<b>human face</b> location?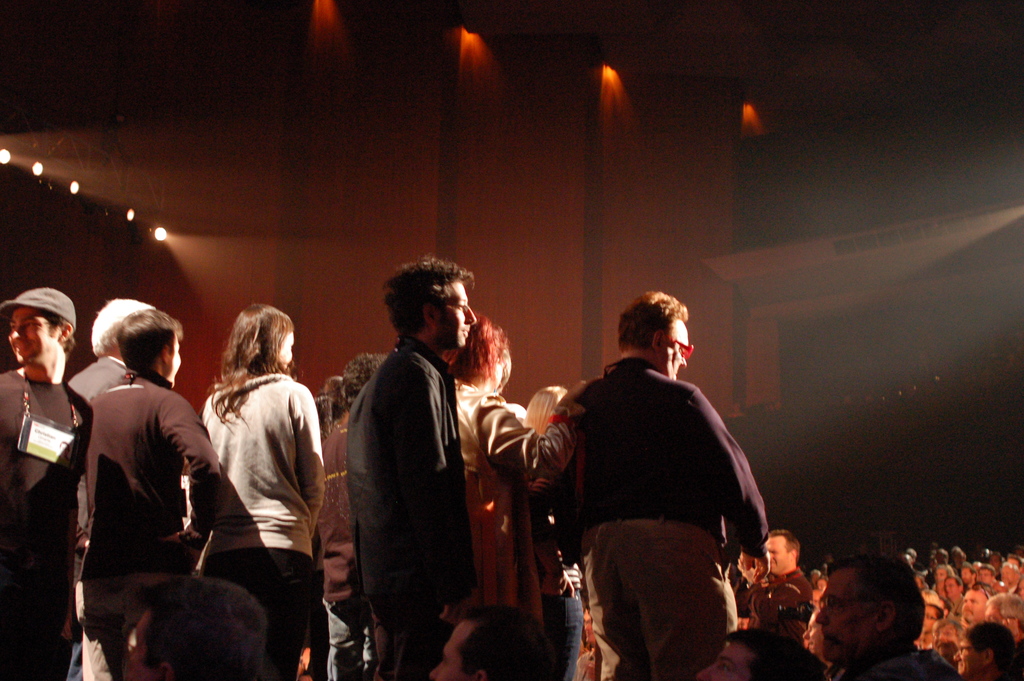
8 309 59 363
